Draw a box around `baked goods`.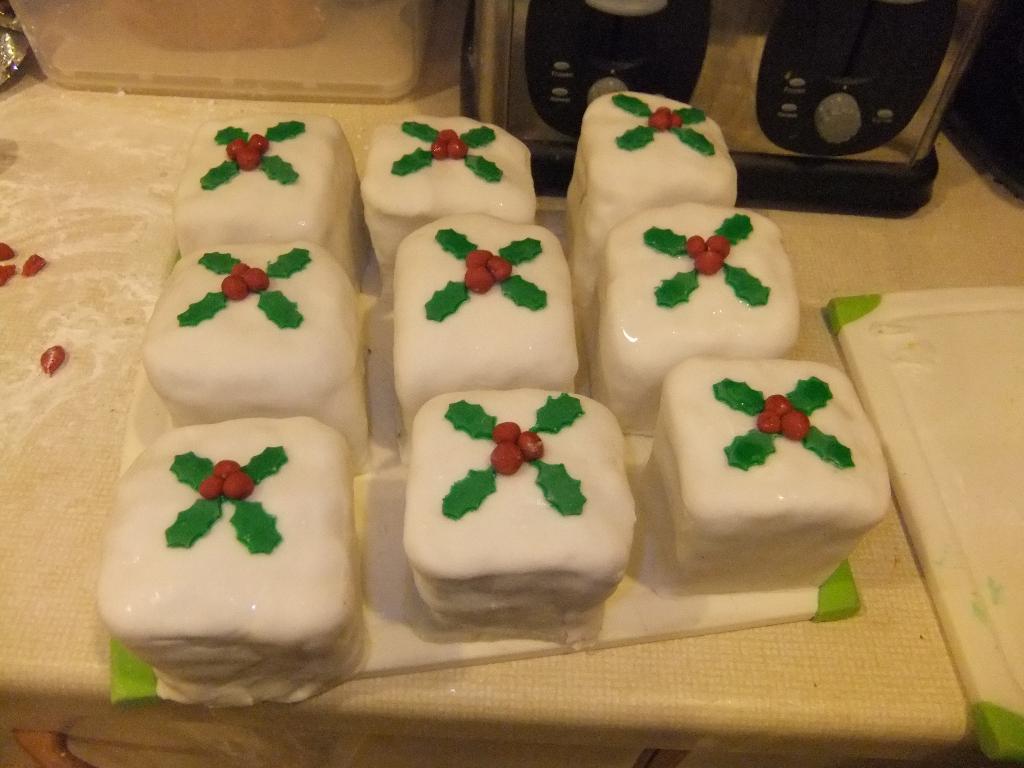
select_region(647, 356, 898, 588).
